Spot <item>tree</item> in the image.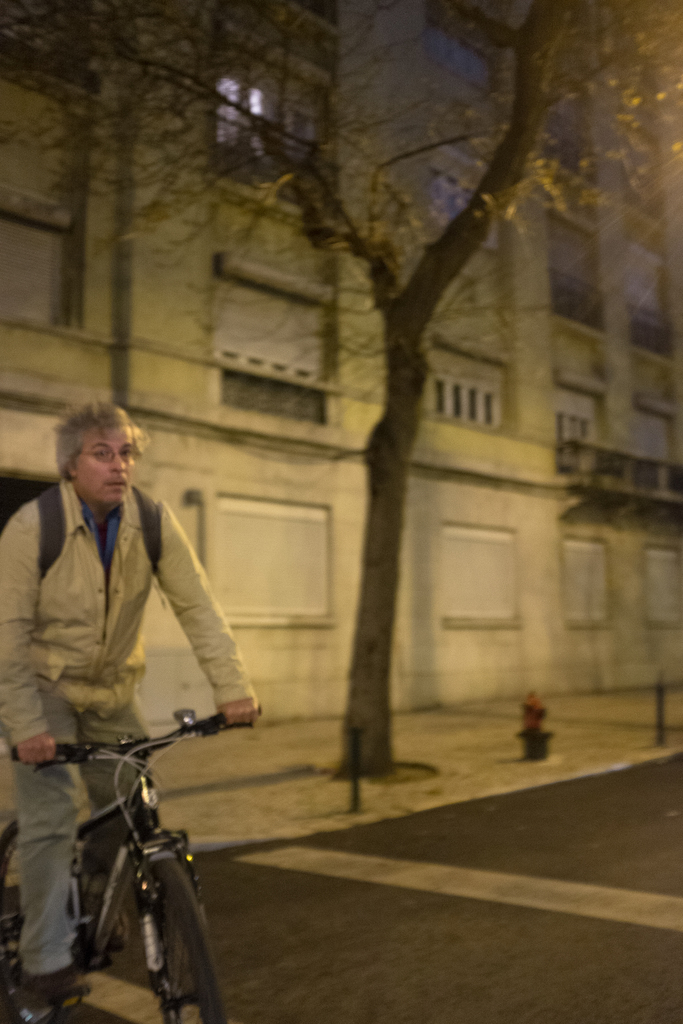
<item>tree</item> found at 0:1:682:774.
